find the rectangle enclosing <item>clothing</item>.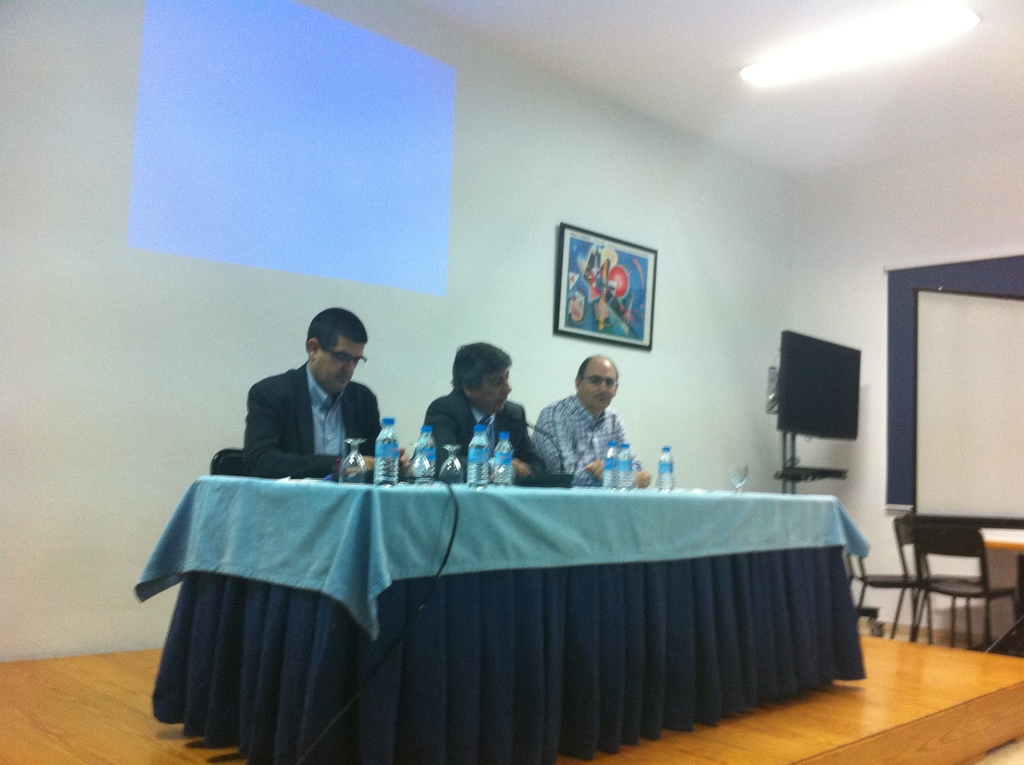
422:391:537:480.
